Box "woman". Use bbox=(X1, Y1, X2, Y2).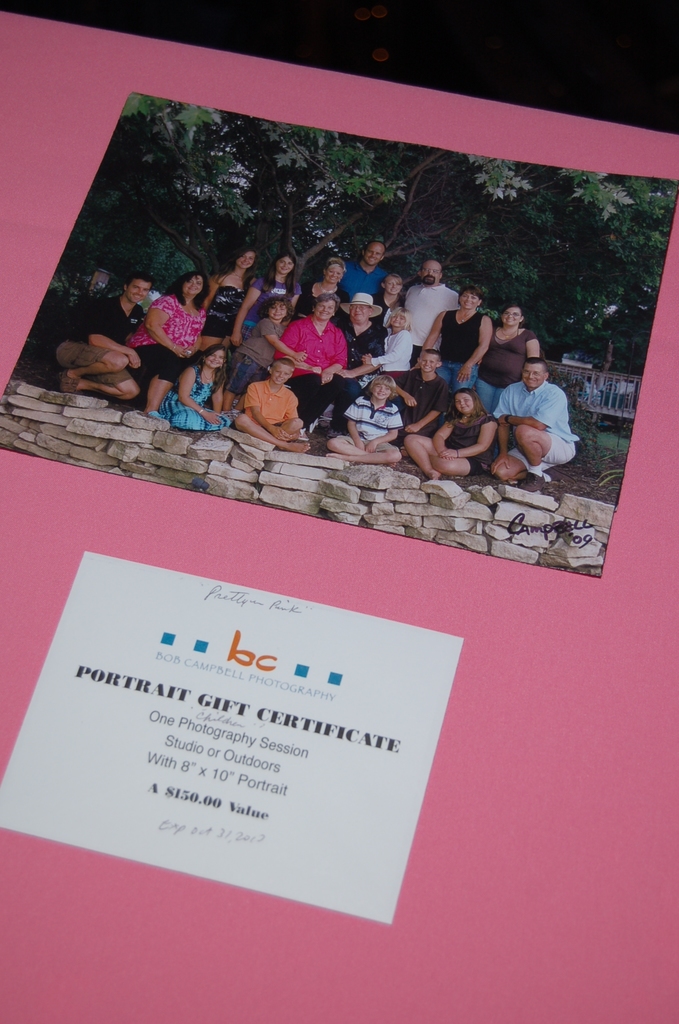
bbox=(483, 295, 543, 397).
